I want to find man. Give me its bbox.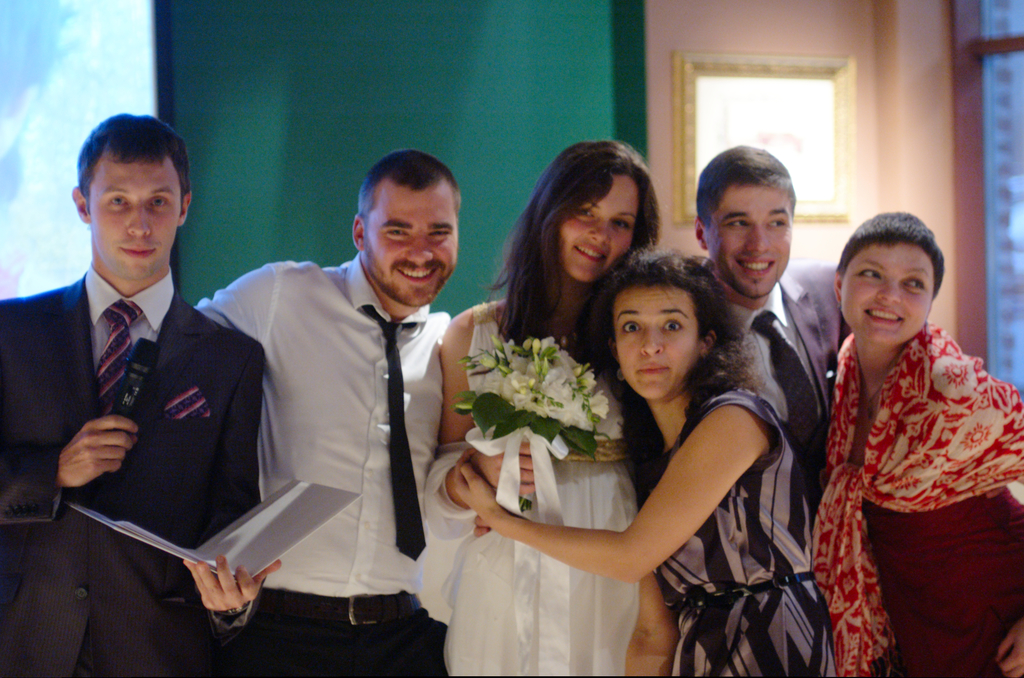
(687,143,854,538).
